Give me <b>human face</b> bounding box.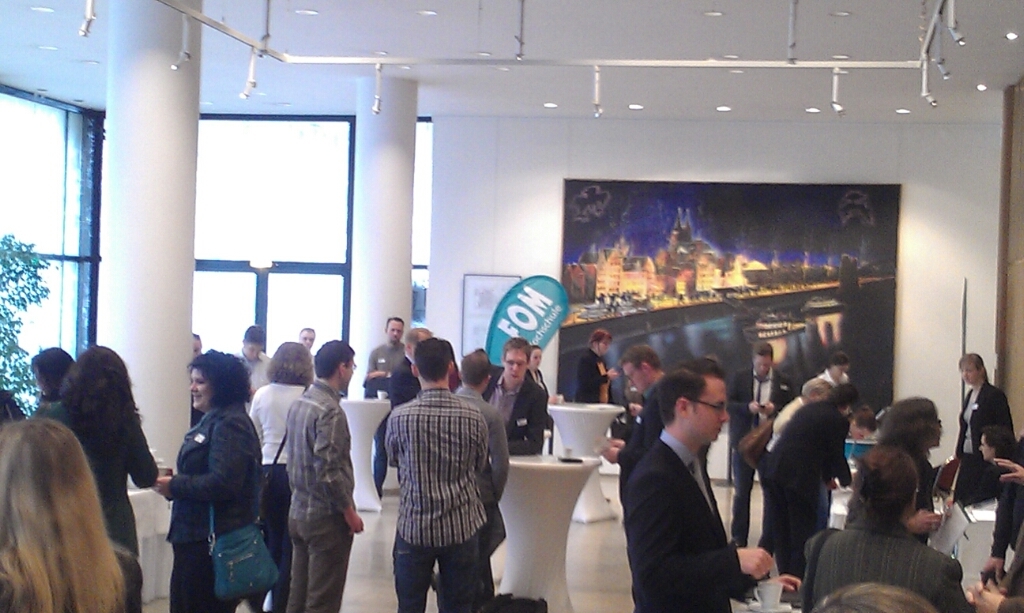
pyautogui.locateOnScreen(848, 424, 872, 438).
